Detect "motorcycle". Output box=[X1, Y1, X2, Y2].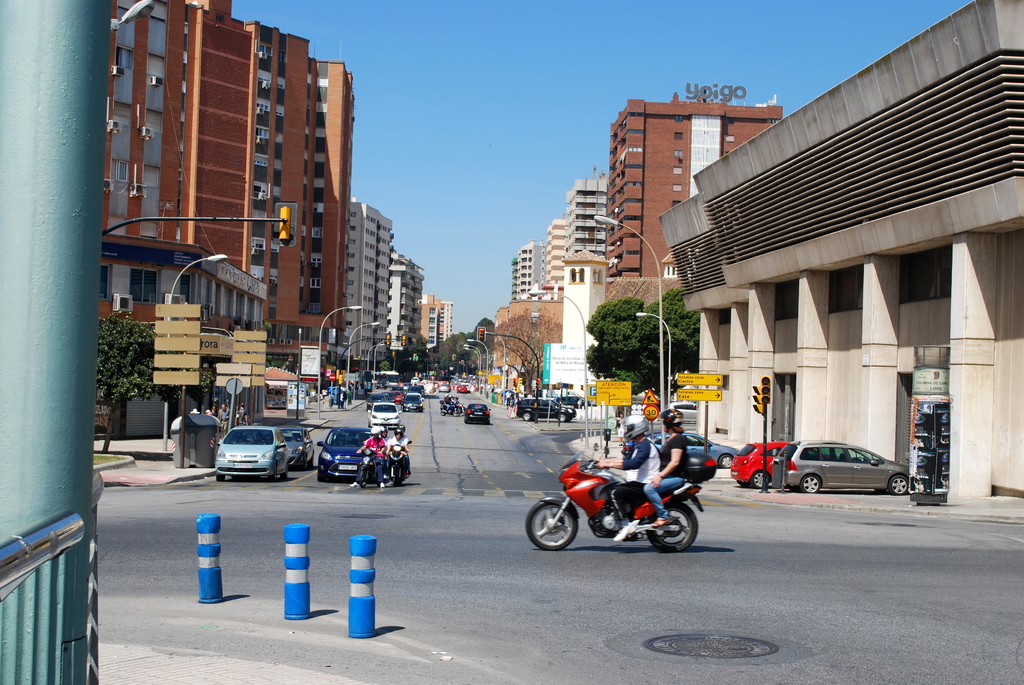
box=[524, 457, 723, 560].
